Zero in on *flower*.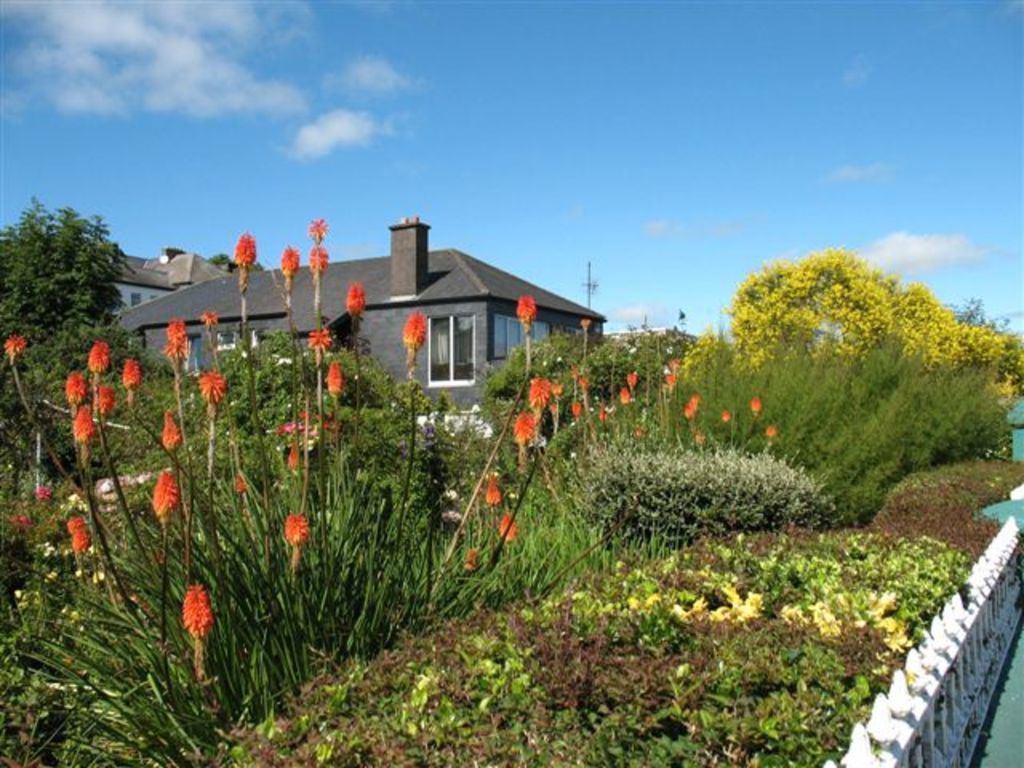
Zeroed in: [x1=685, y1=390, x2=696, y2=416].
